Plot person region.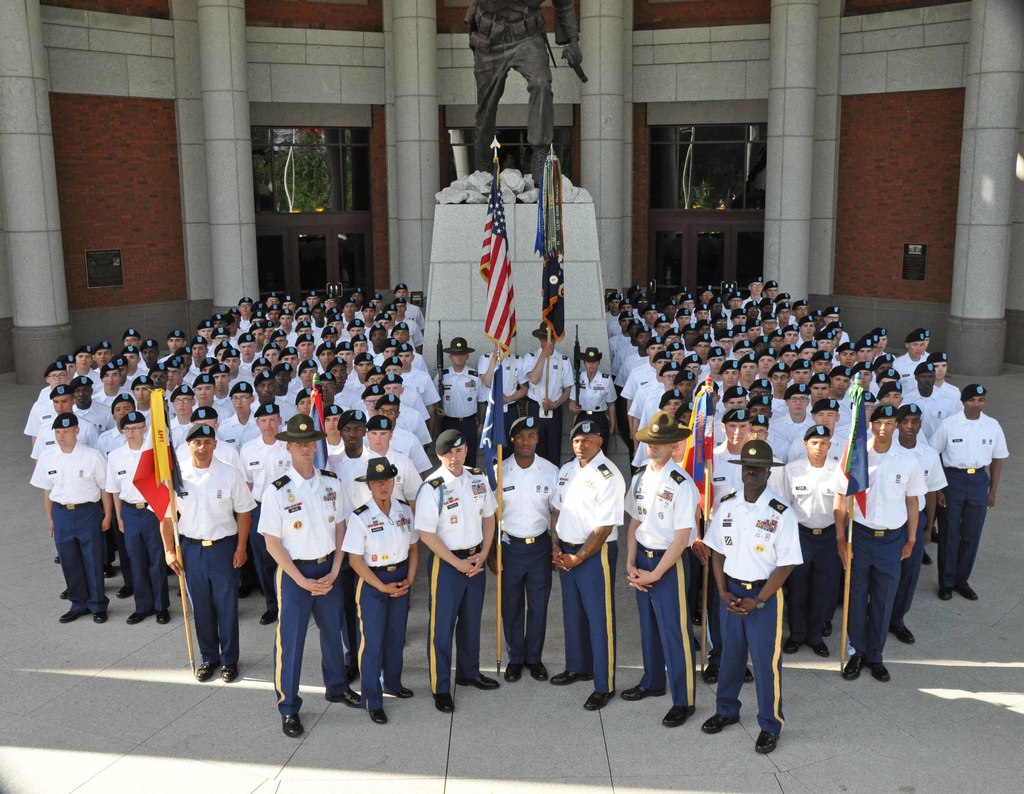
Plotted at 176:348:199:379.
